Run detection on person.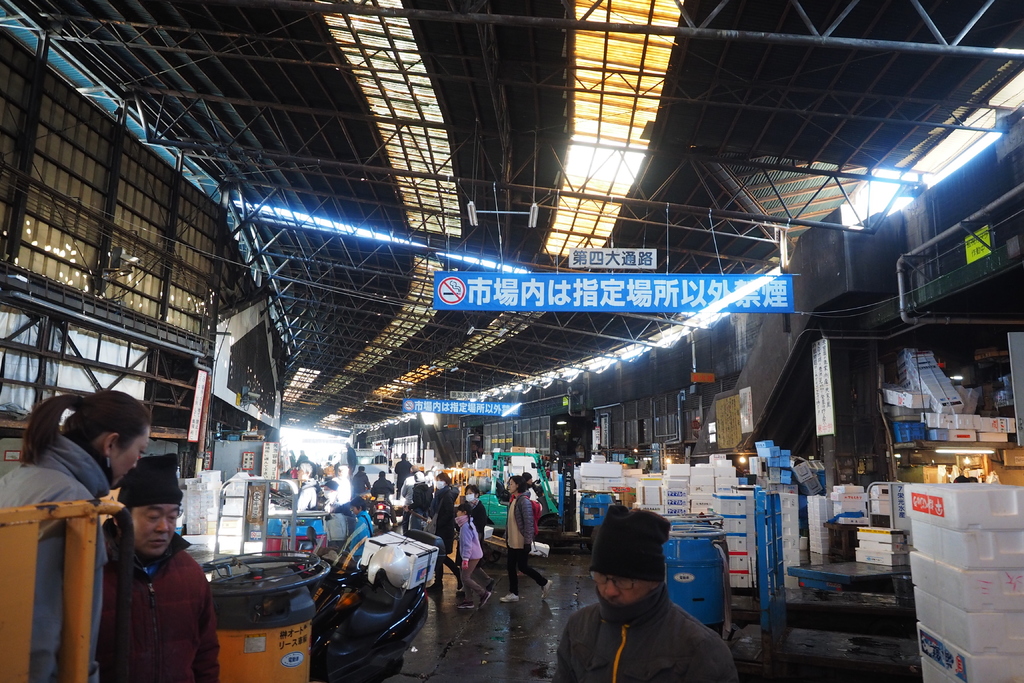
Result: 570:506:736:682.
